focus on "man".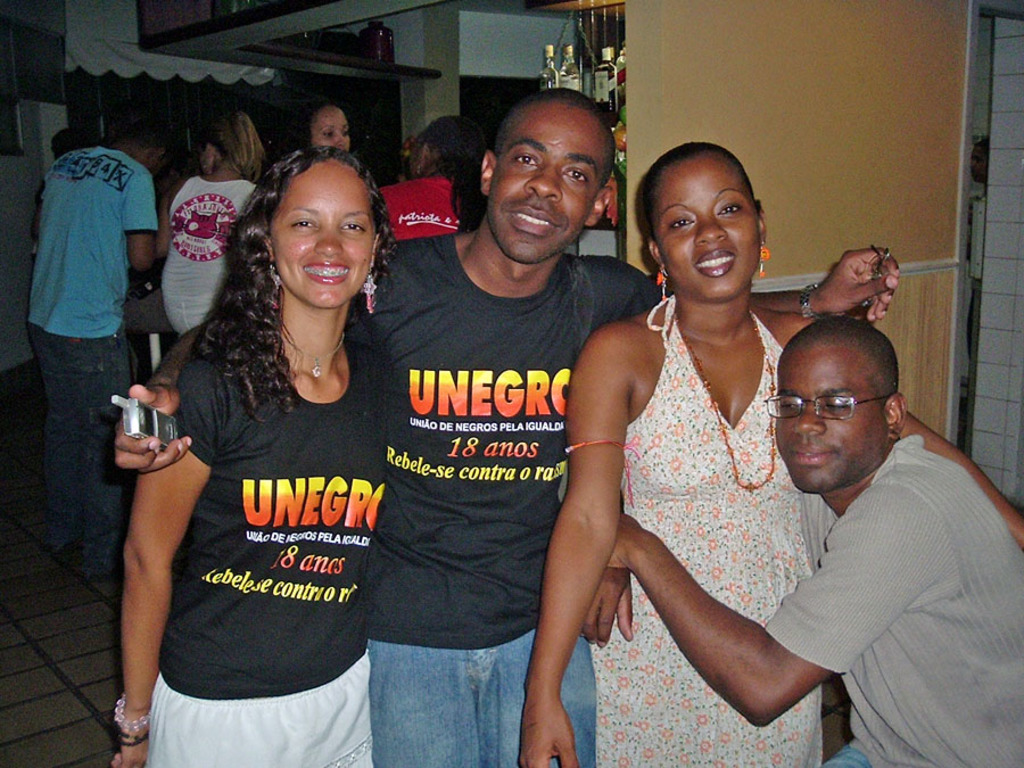
Focused at select_region(27, 115, 163, 571).
